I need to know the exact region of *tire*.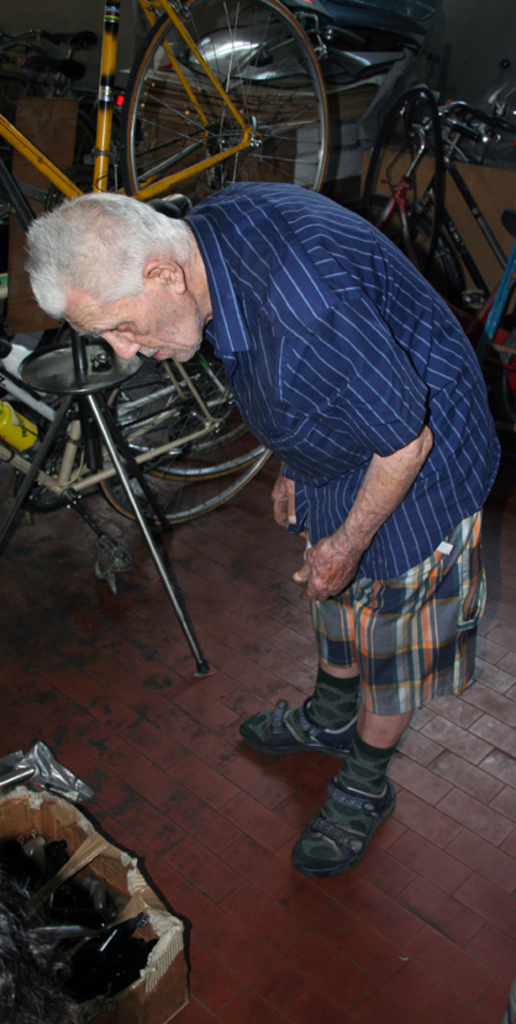
Region: detection(442, 298, 502, 394).
